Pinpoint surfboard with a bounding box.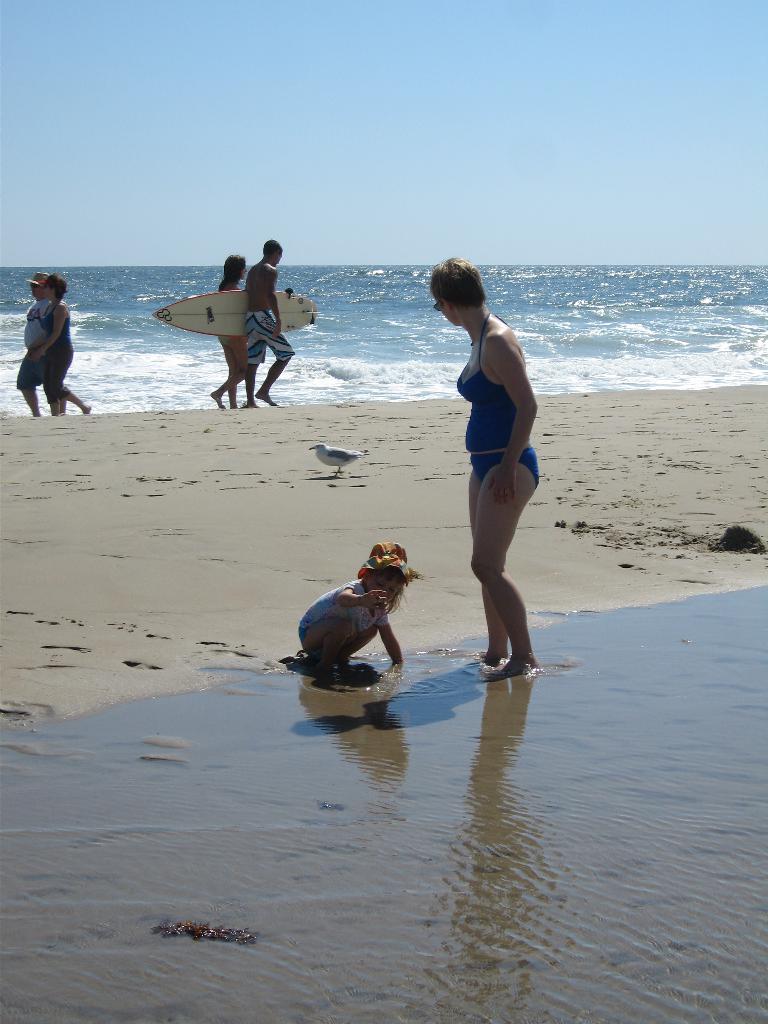
x1=155 y1=287 x2=318 y2=341.
